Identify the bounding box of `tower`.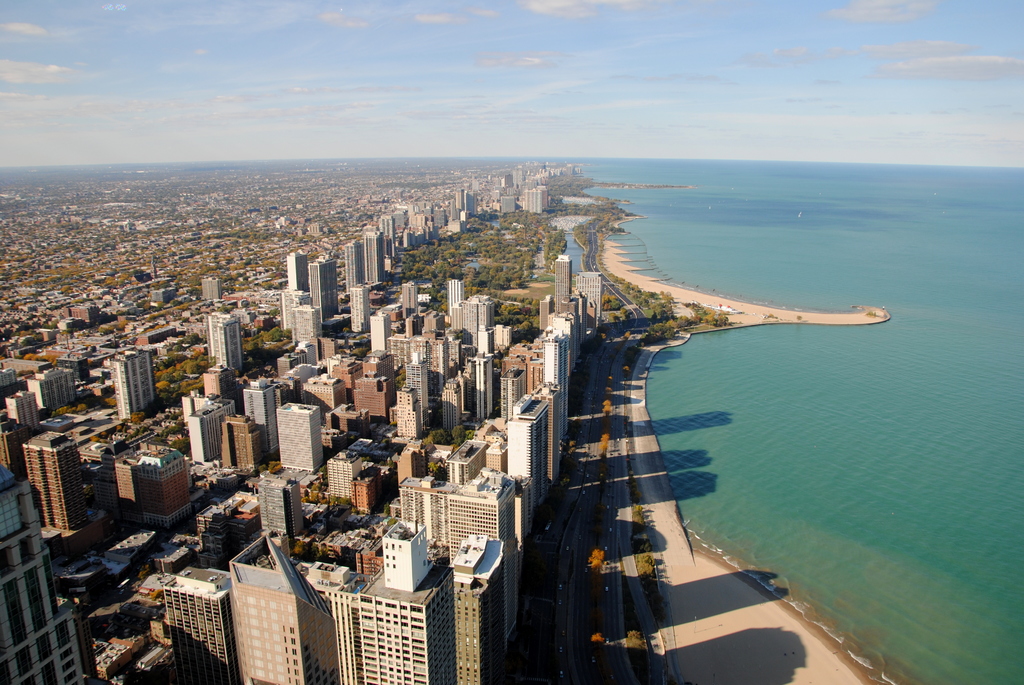
box=[537, 328, 568, 476].
